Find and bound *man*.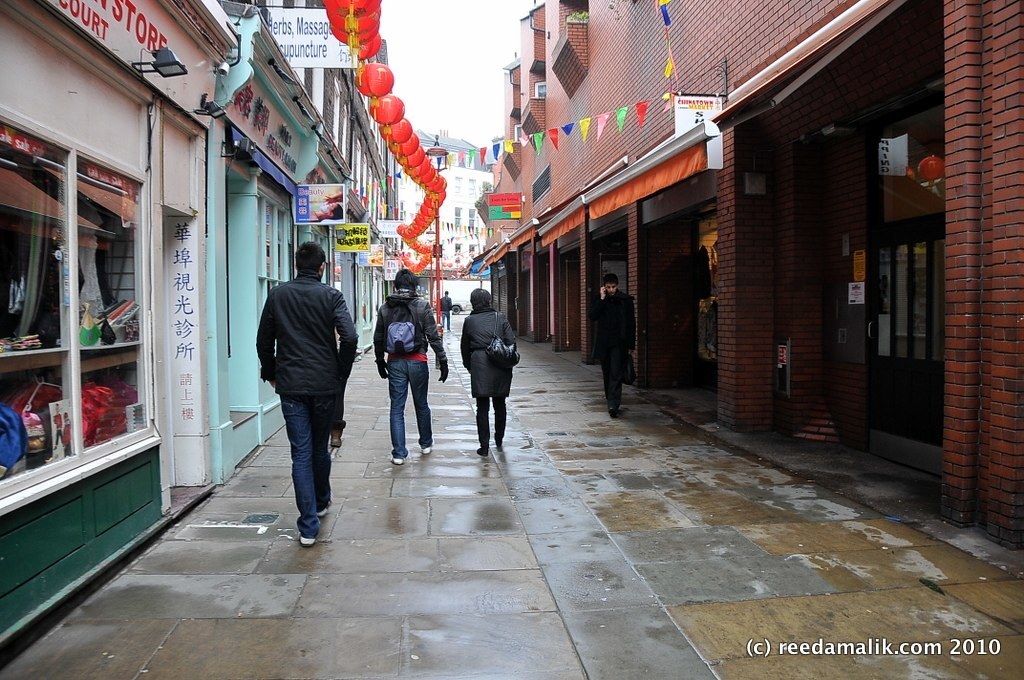
Bound: x1=257 y1=241 x2=359 y2=550.
